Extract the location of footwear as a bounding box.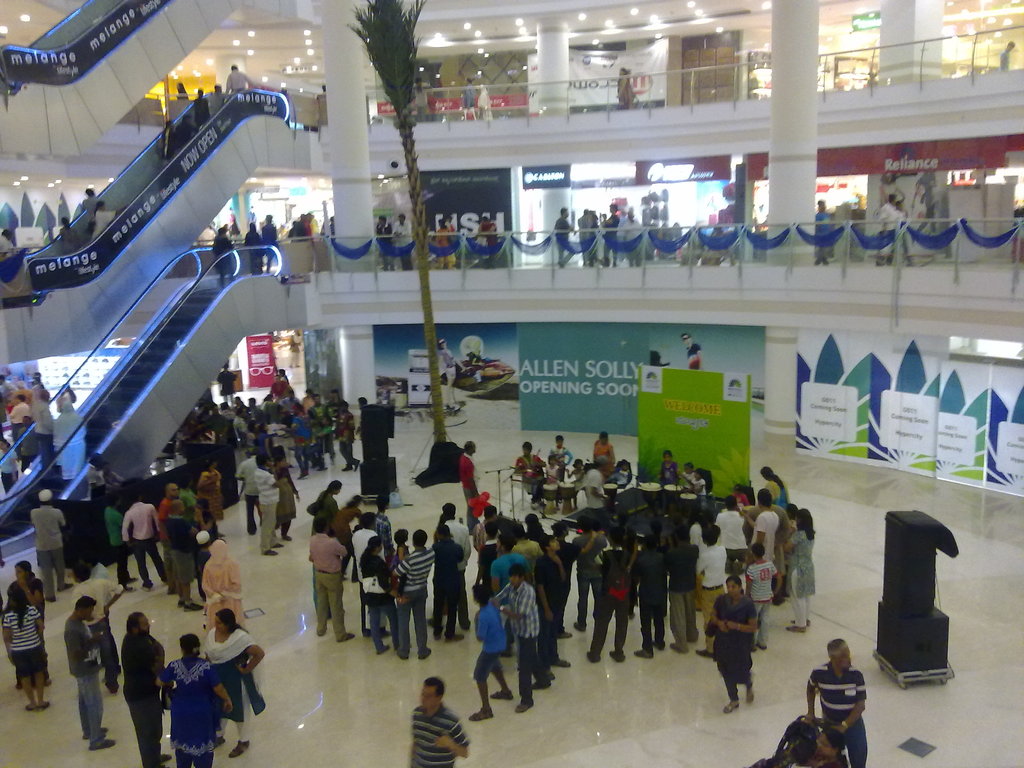
box(92, 740, 118, 748).
